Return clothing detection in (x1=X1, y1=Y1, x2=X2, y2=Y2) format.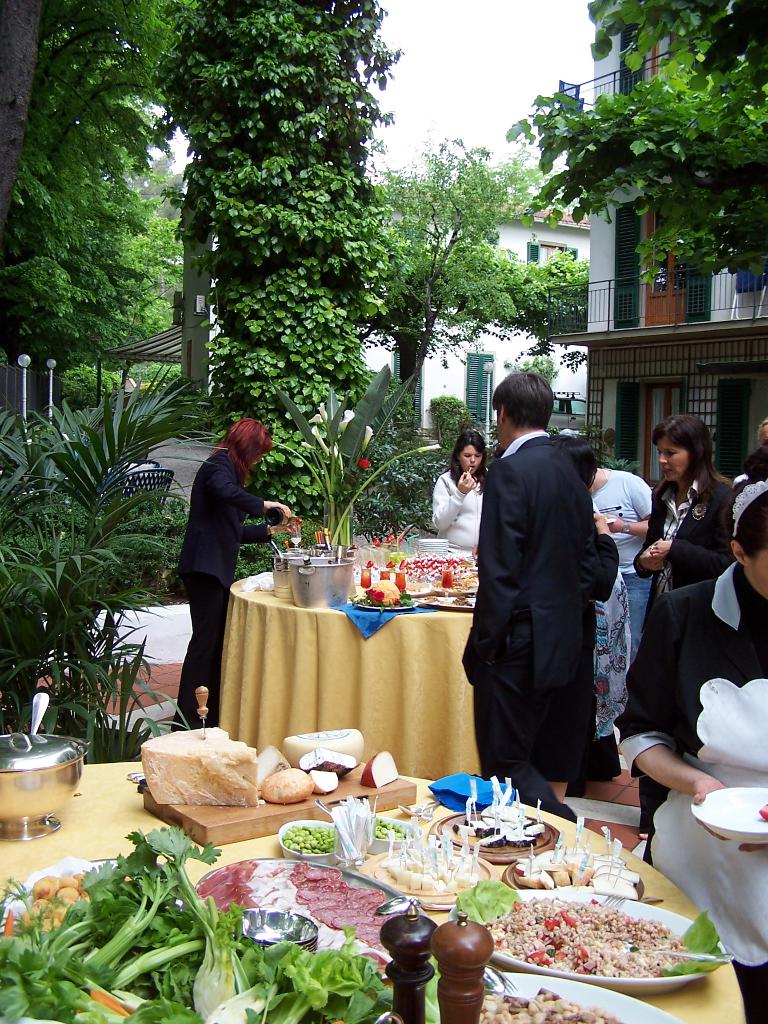
(x1=620, y1=564, x2=767, y2=1023).
